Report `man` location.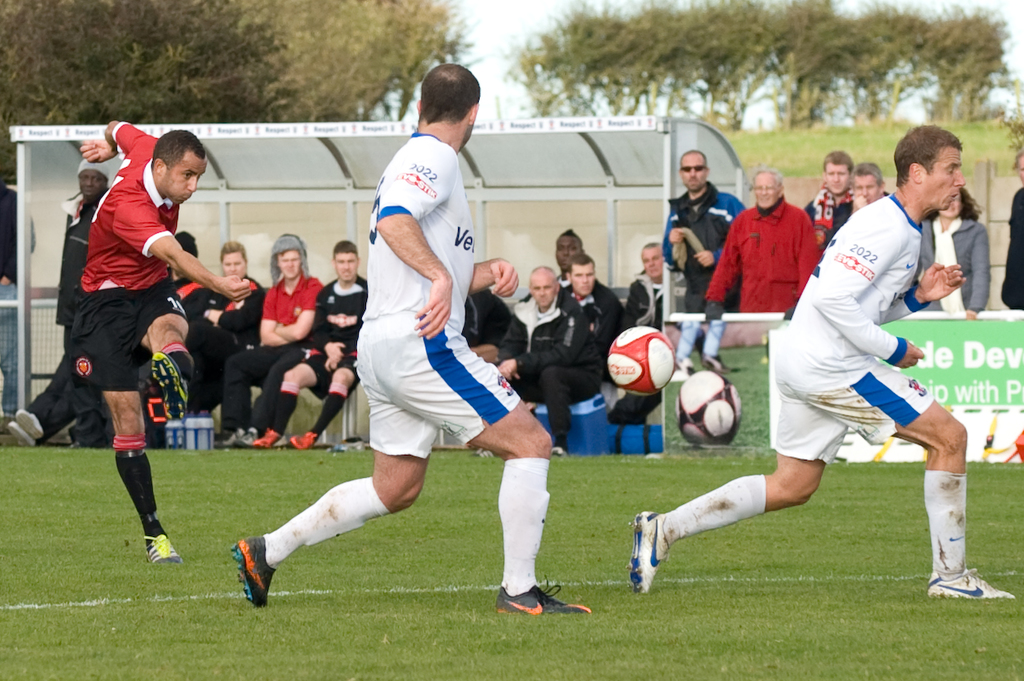
Report: [x1=800, y1=149, x2=855, y2=246].
